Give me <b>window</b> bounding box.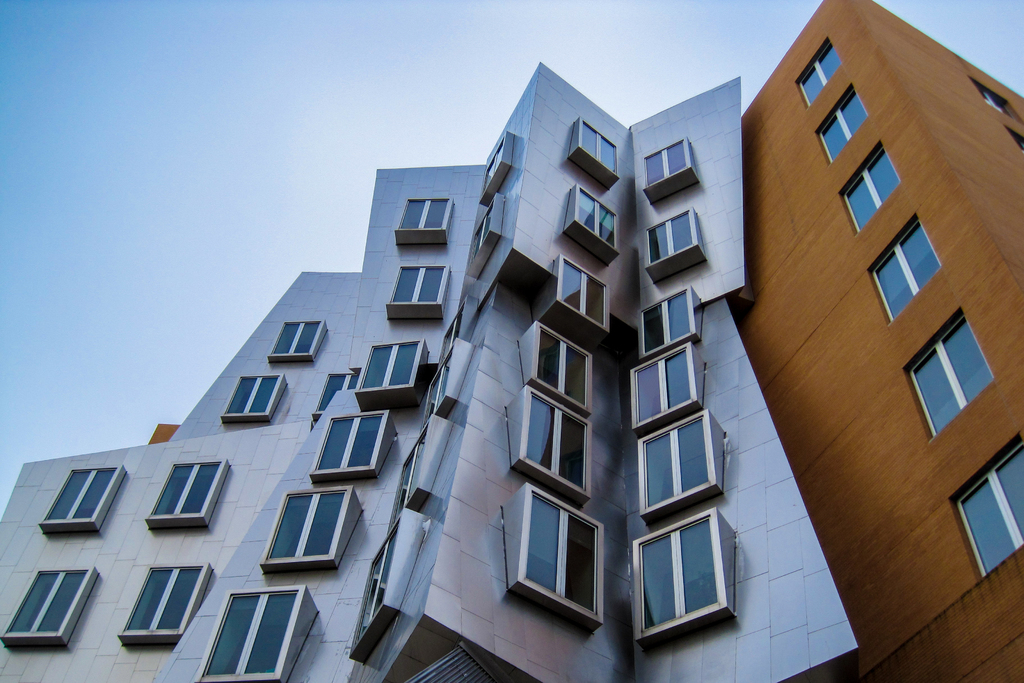
x1=40, y1=468, x2=122, y2=523.
